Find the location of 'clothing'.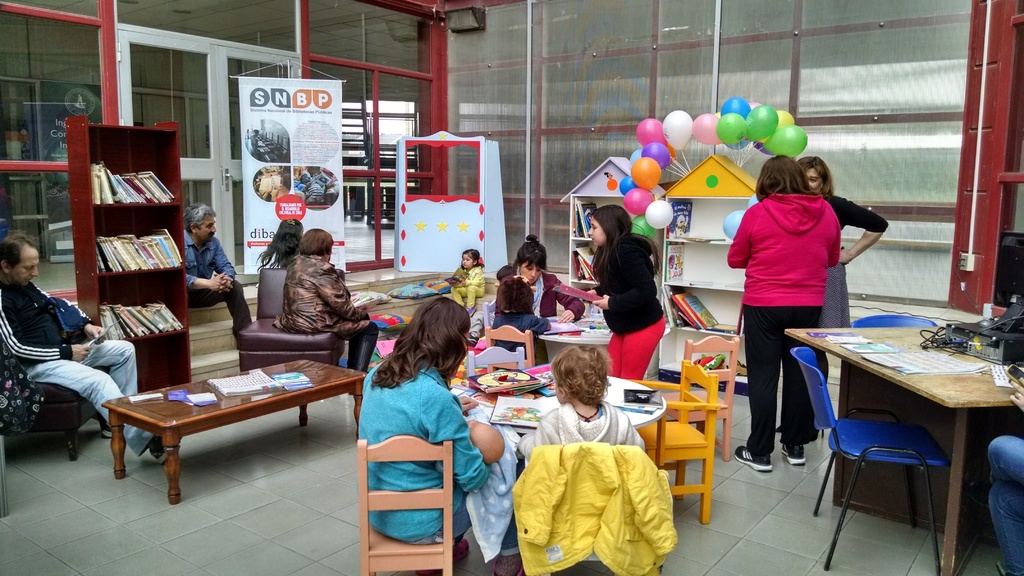
Location: (271,251,372,345).
